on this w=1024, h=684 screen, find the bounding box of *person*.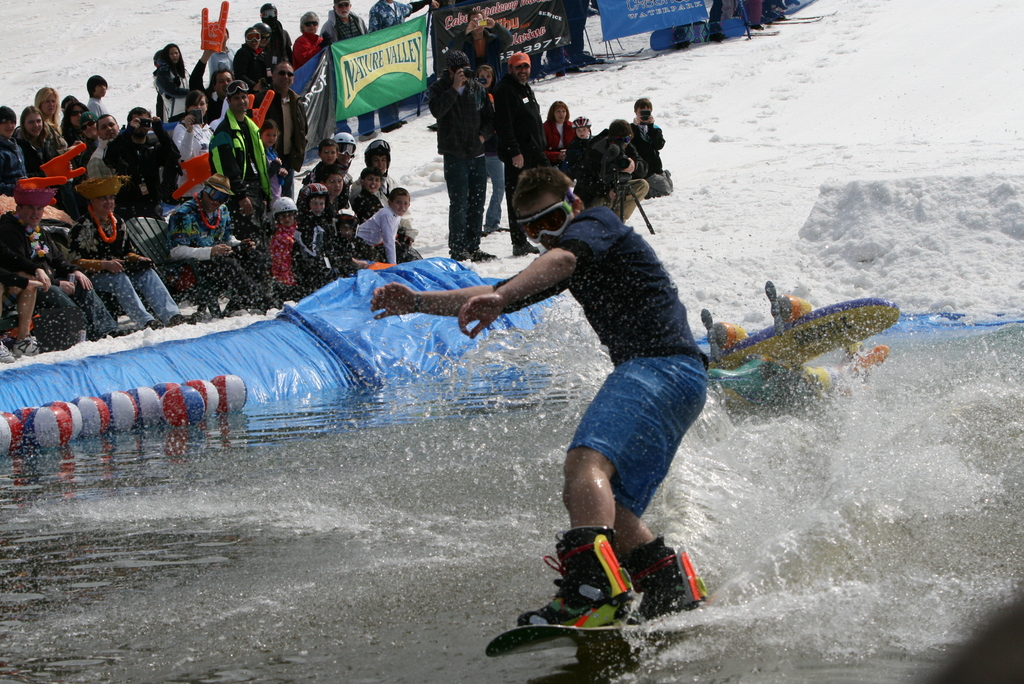
Bounding box: [x1=371, y1=165, x2=708, y2=629].
